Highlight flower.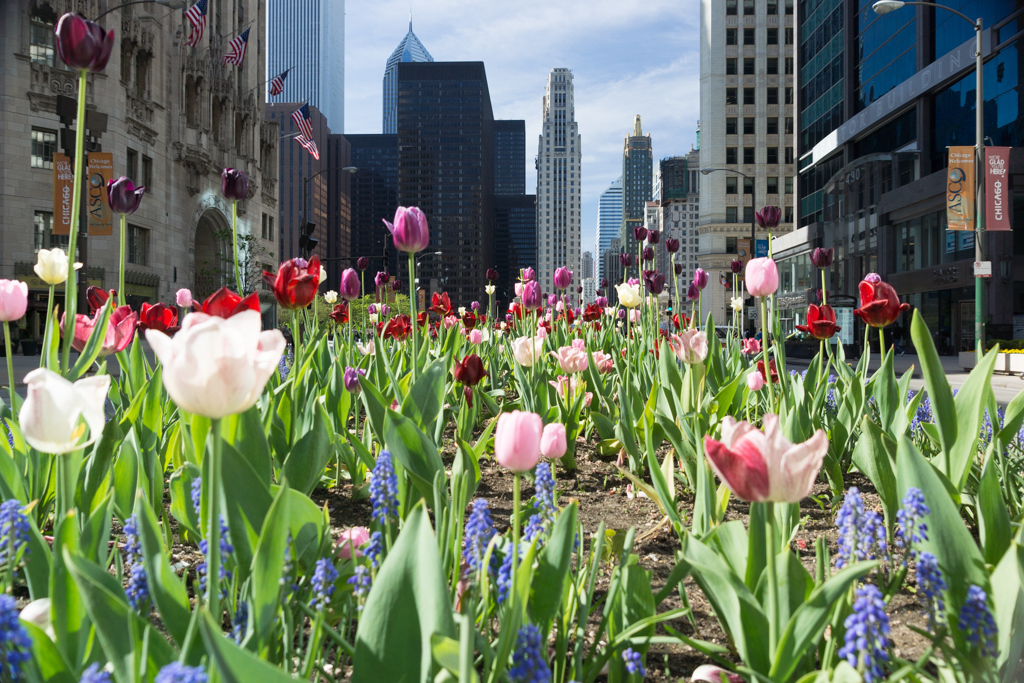
Highlighted region: l=176, t=288, r=191, b=308.
